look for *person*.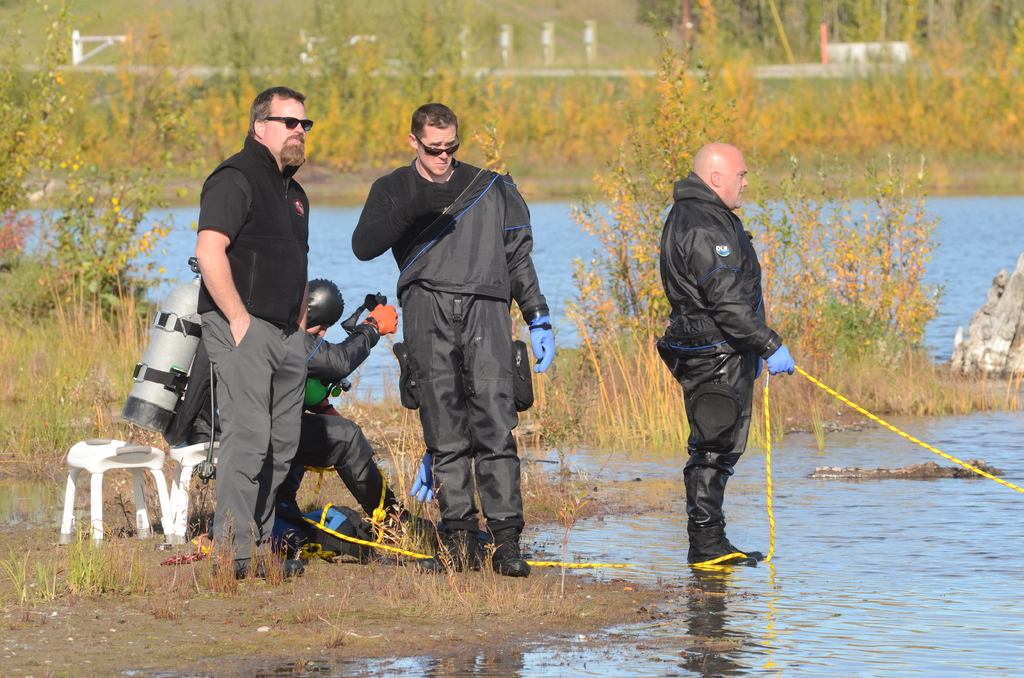
Found: region(349, 106, 556, 574).
